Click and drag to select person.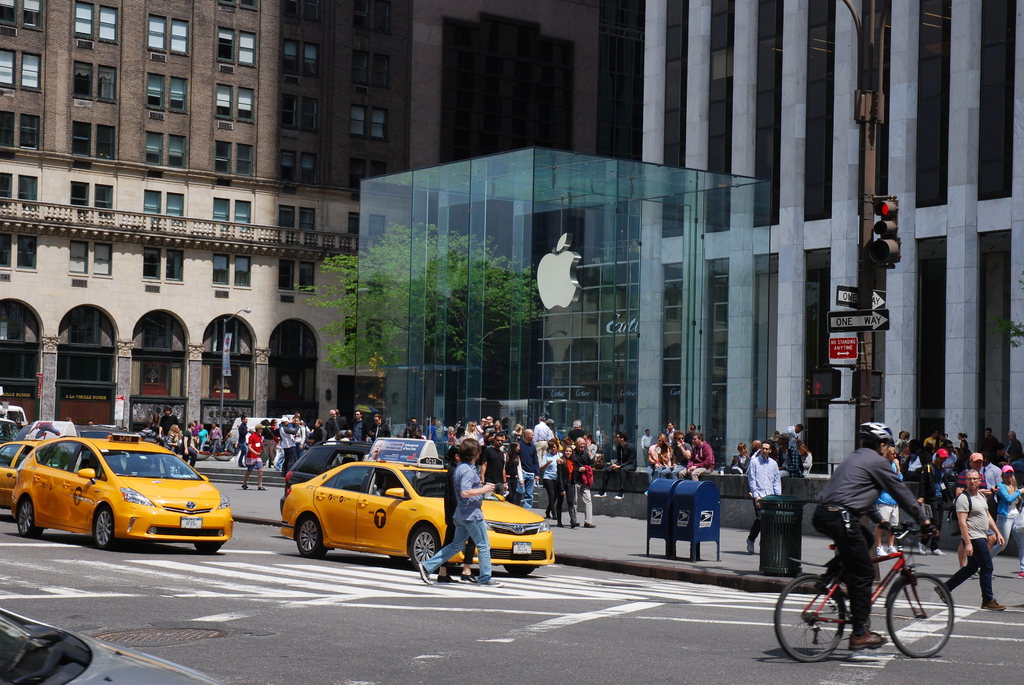
Selection: region(210, 421, 223, 454).
